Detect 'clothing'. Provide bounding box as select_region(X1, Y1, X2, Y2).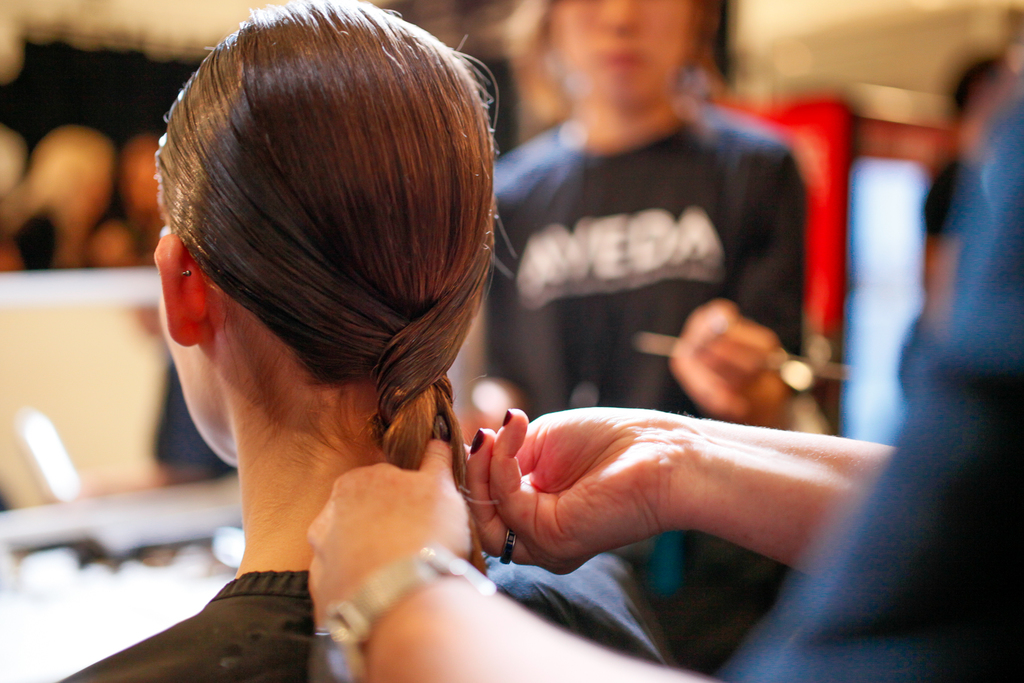
select_region(58, 549, 676, 682).
